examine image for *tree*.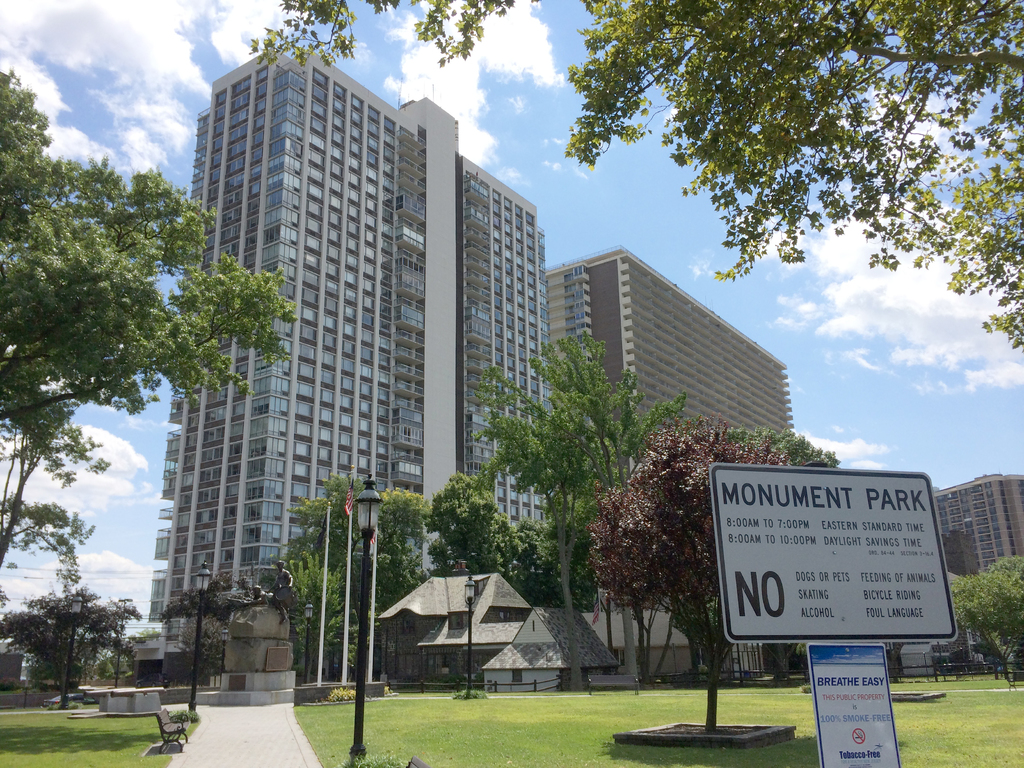
Examination result: [left=589, top=419, right=793, bottom=735].
